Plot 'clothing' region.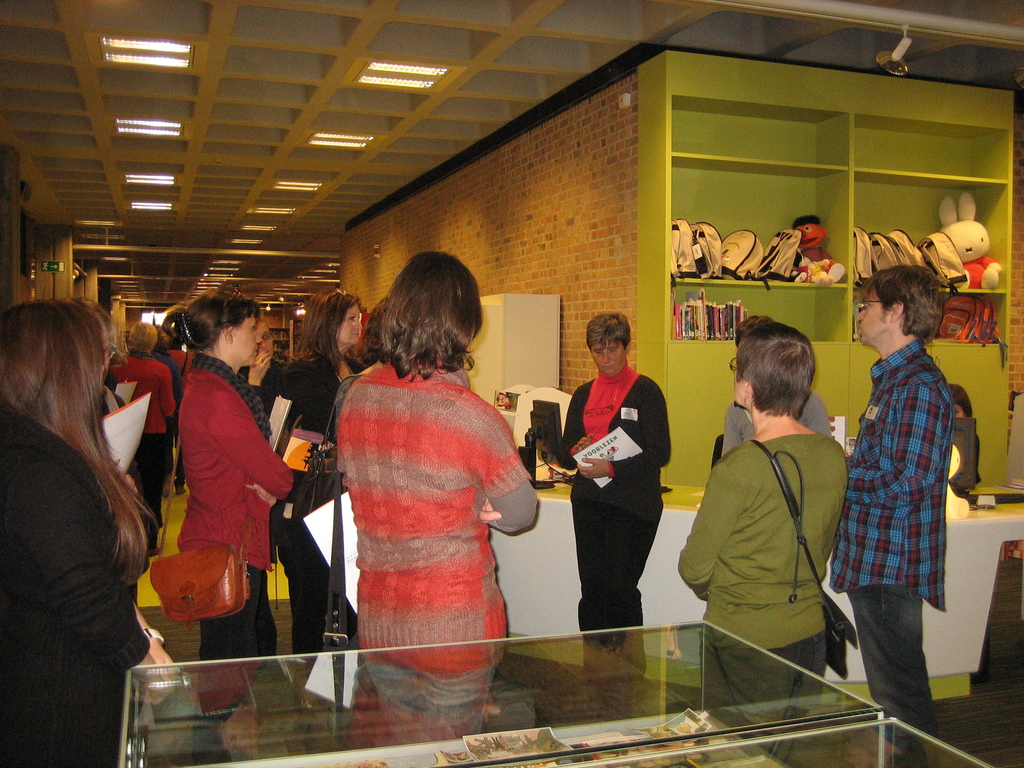
Plotted at crop(721, 389, 829, 461).
